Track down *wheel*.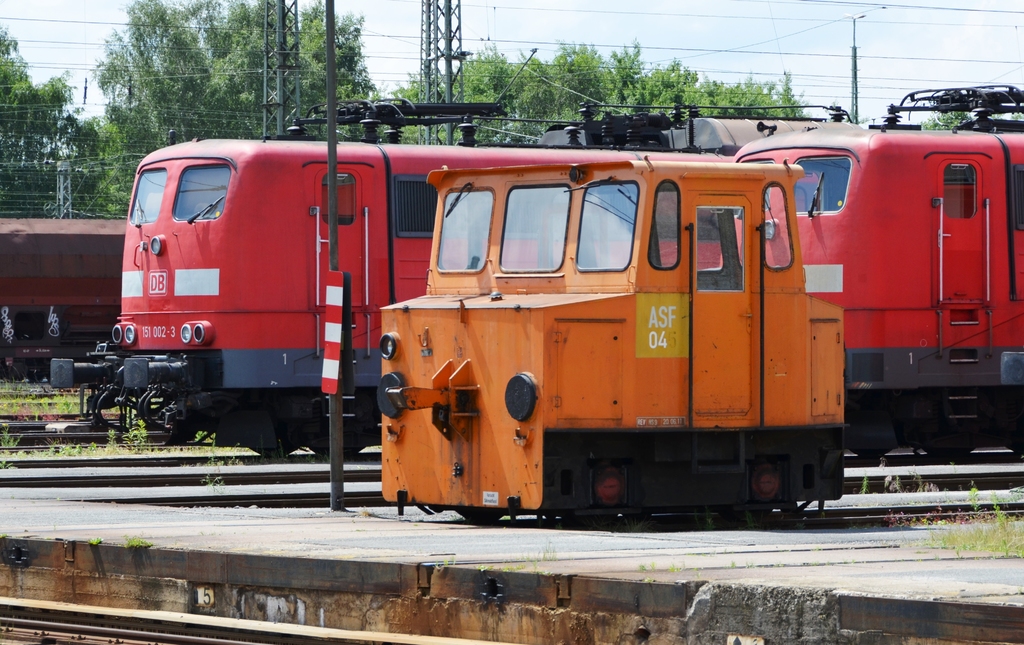
Tracked to box=[307, 443, 366, 457].
